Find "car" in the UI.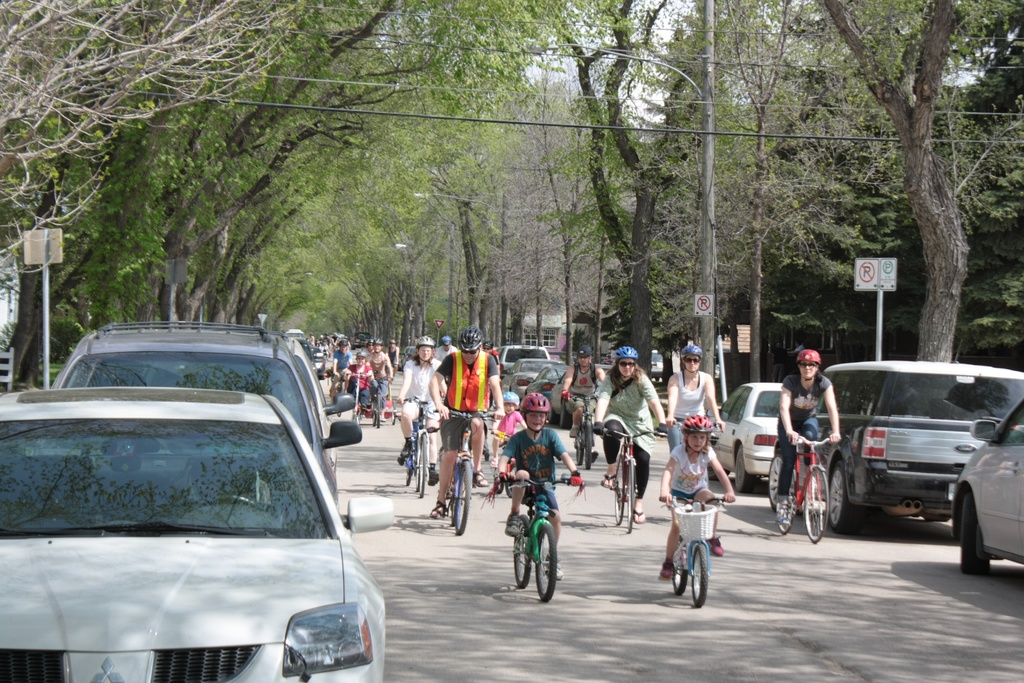
UI element at 766,362,1023,536.
